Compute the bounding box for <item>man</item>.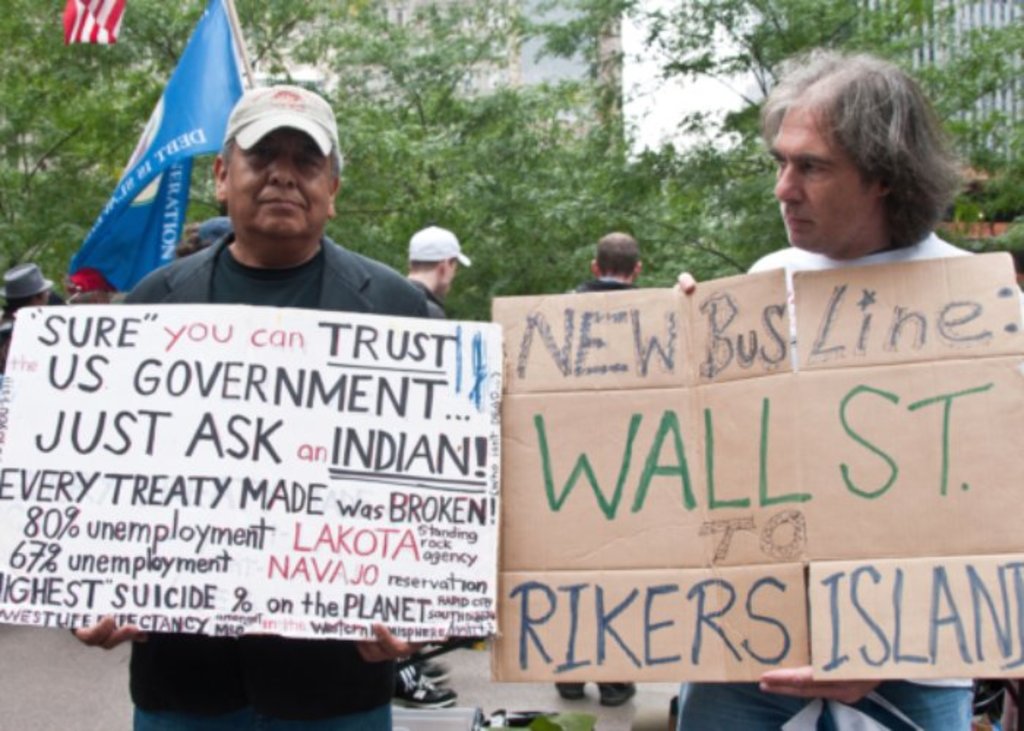
<bbox>674, 47, 979, 730</bbox>.
